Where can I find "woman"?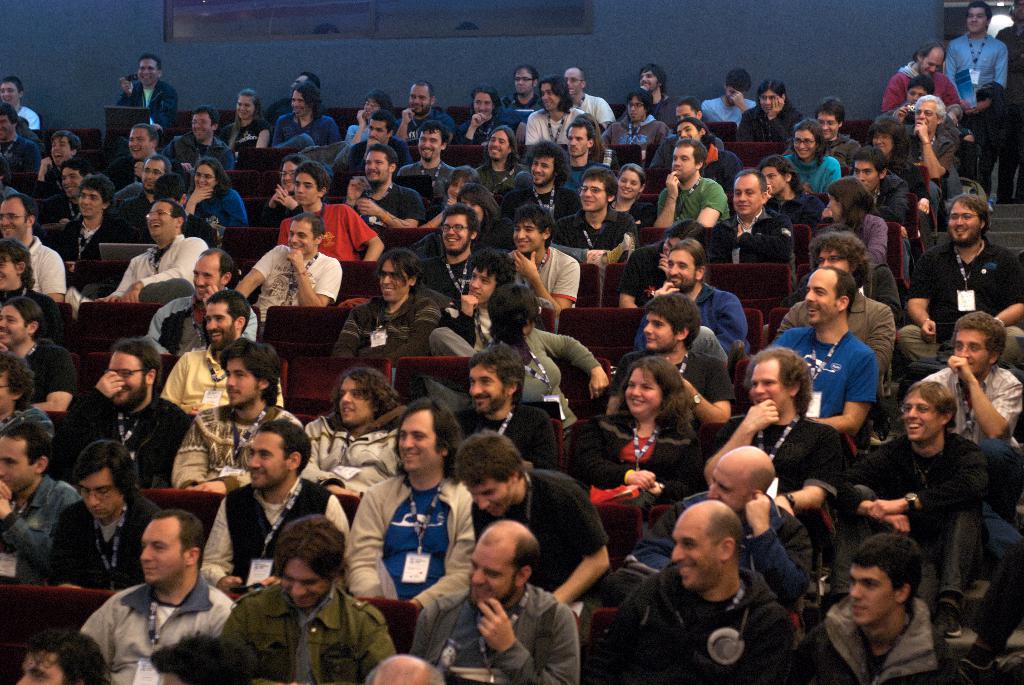
You can find it at select_region(618, 221, 707, 308).
